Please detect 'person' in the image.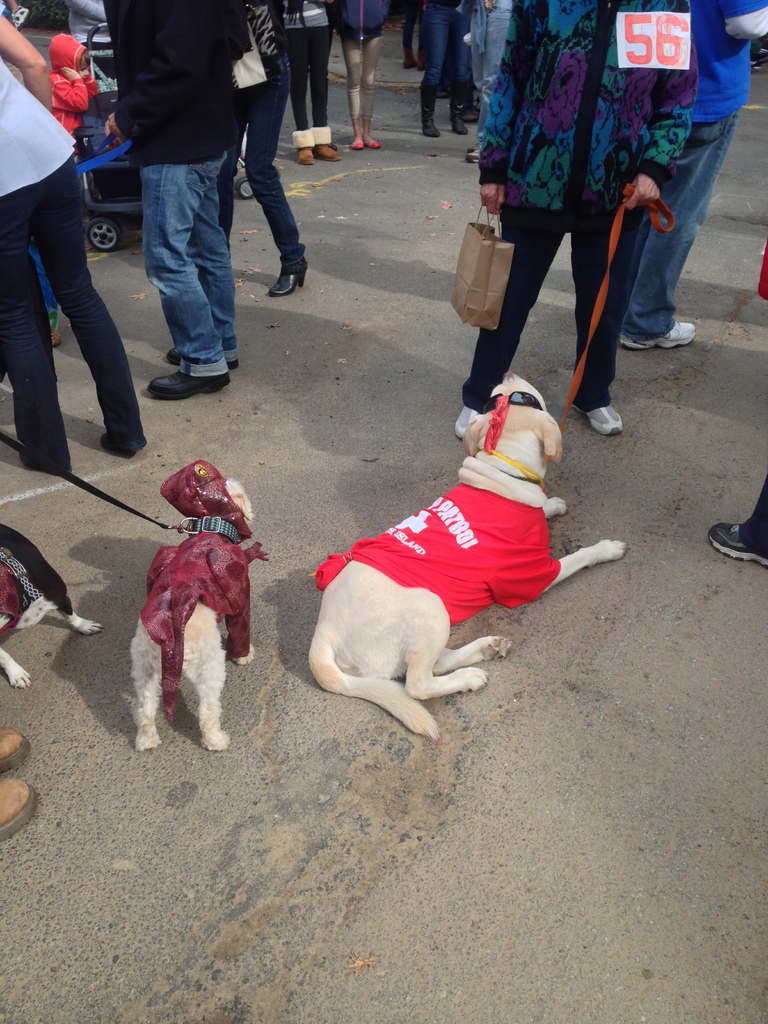
box(412, 1, 478, 142).
